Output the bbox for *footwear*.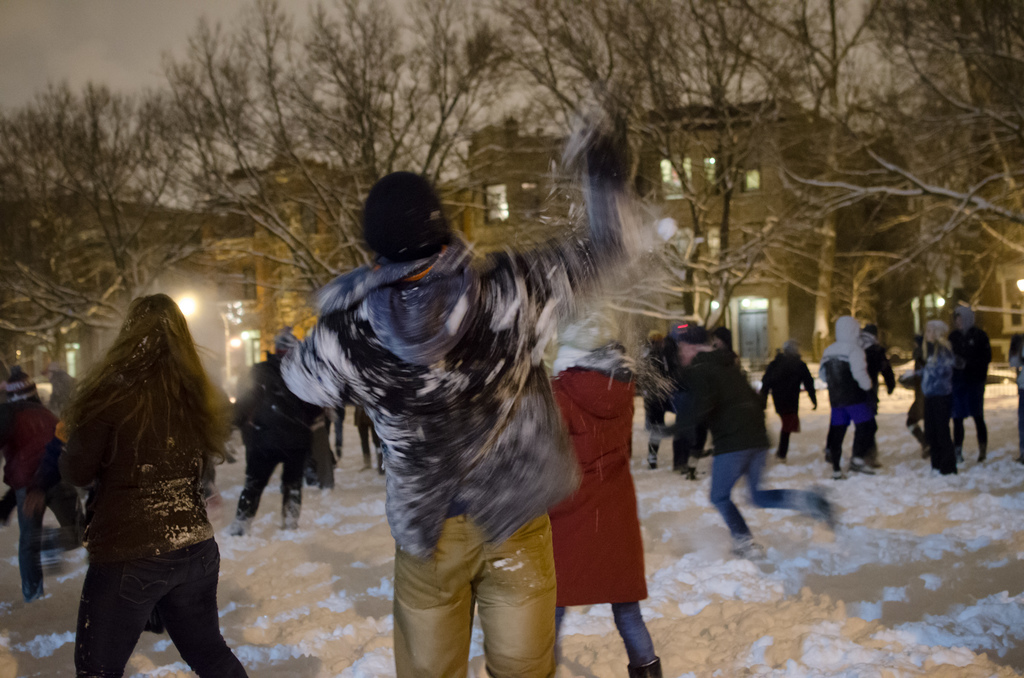
(left=844, top=460, right=873, bottom=476).
